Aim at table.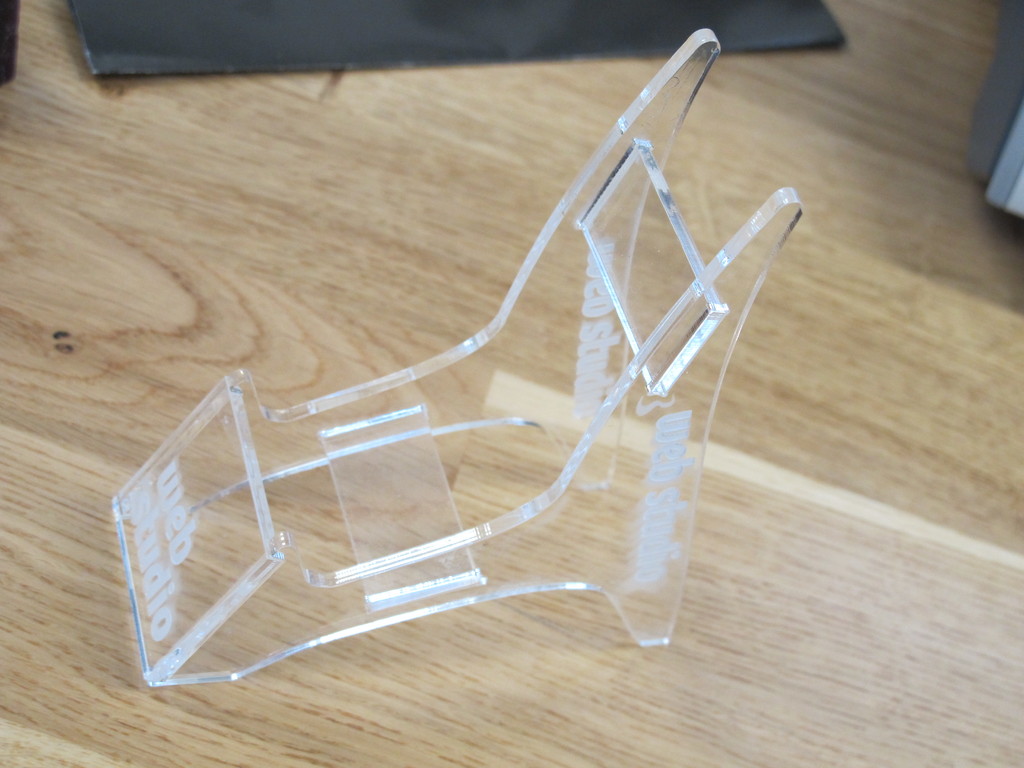
Aimed at detection(0, 0, 1023, 767).
